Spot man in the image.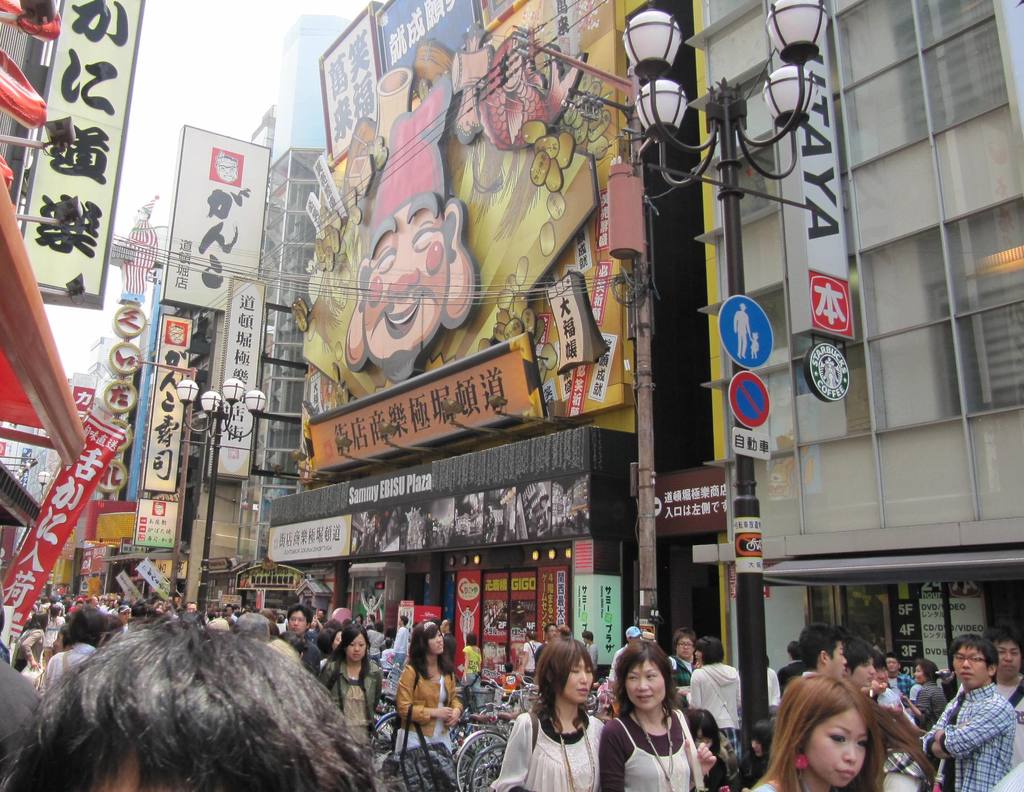
man found at 605:624:650:690.
